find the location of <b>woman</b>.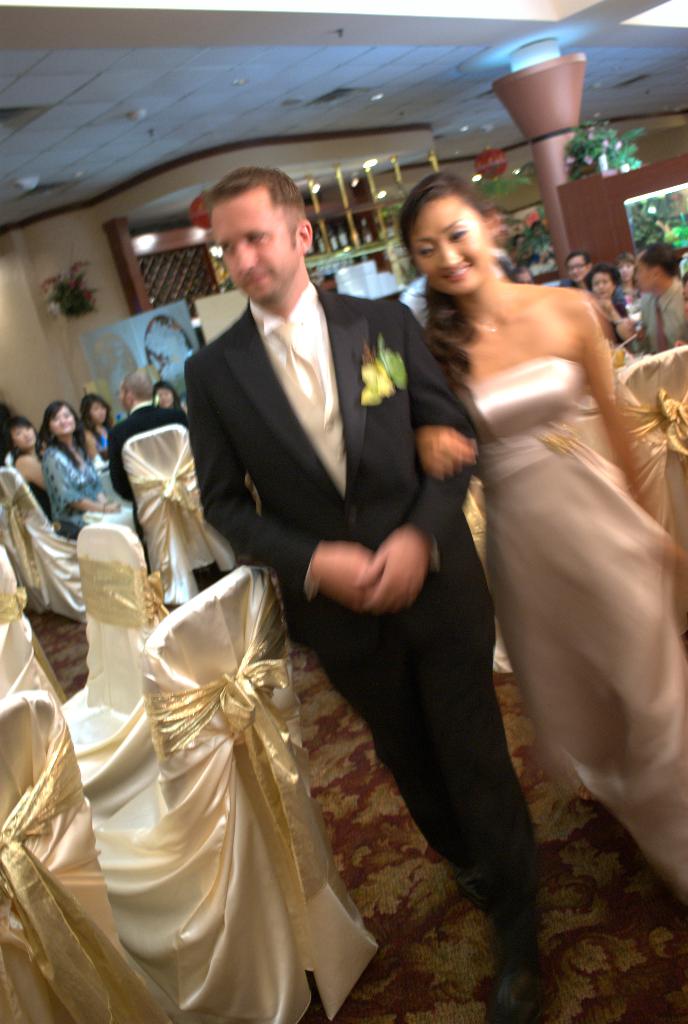
Location: crop(379, 181, 659, 948).
